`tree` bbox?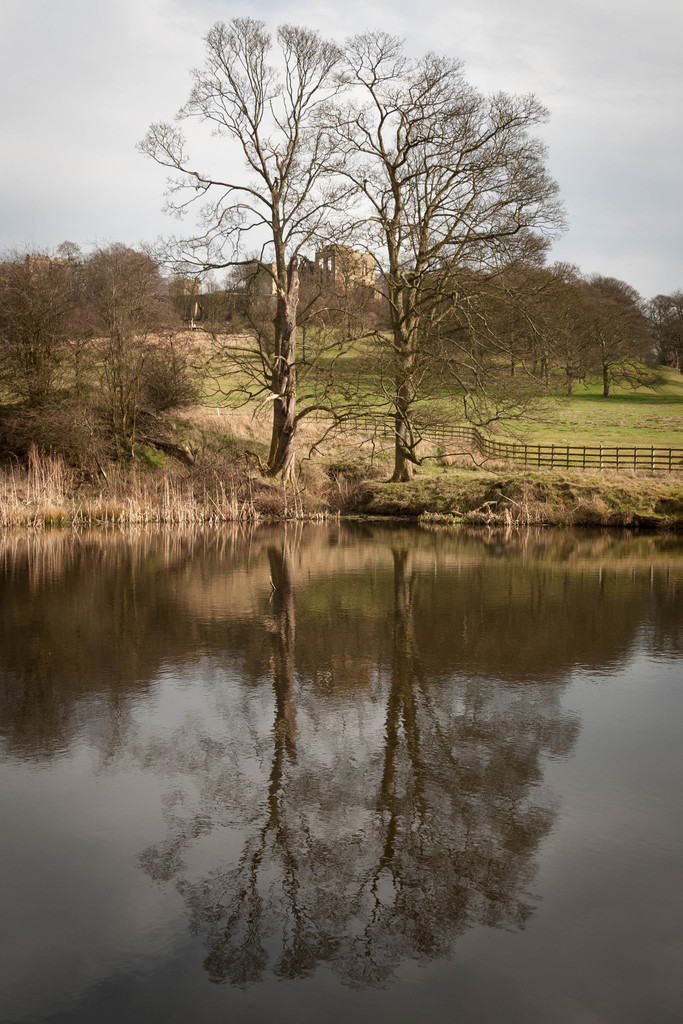
locate(0, 253, 69, 433)
